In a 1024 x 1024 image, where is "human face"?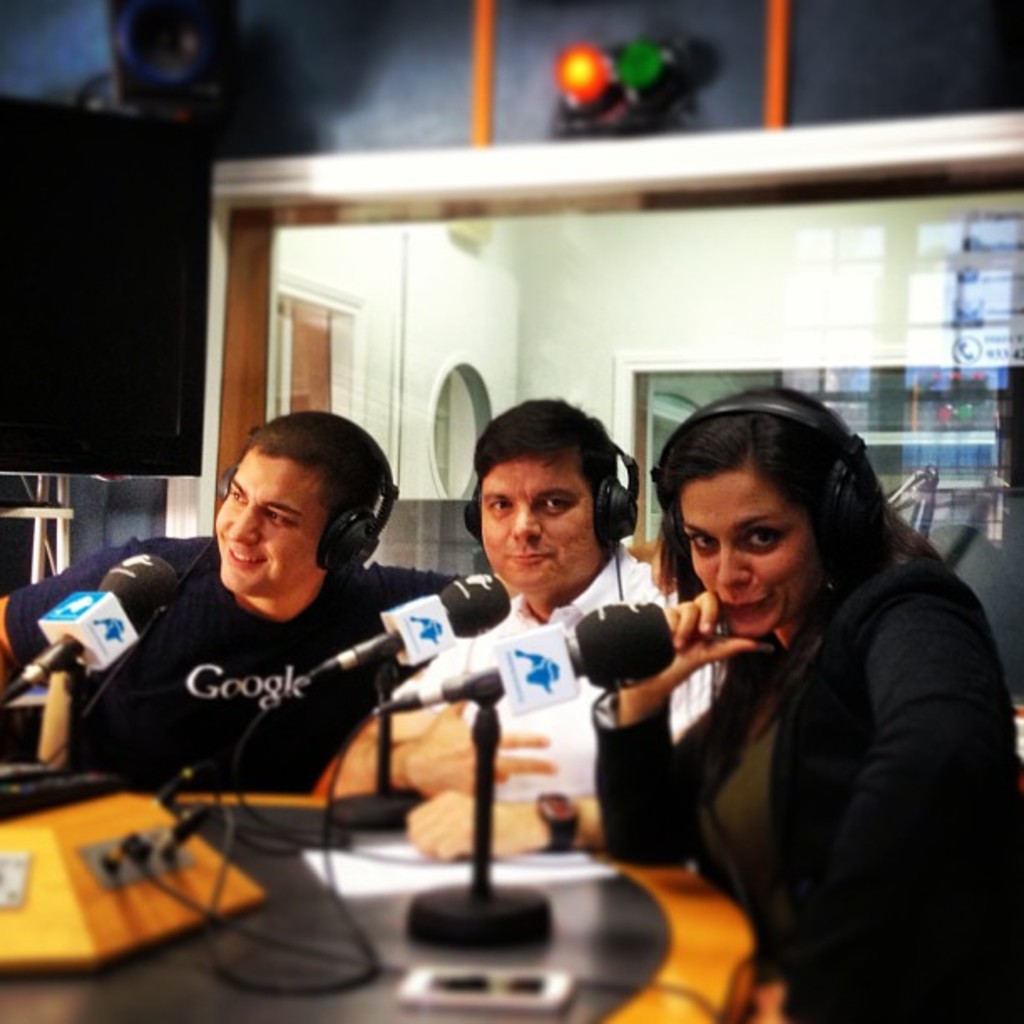
locate(209, 445, 336, 604).
